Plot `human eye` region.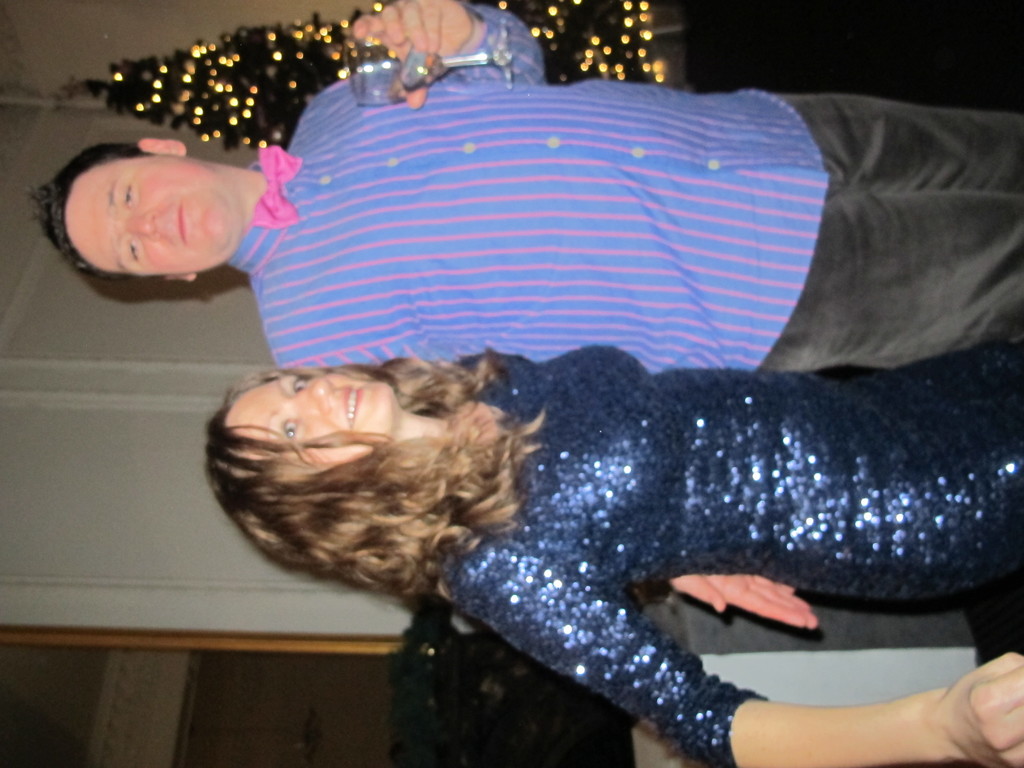
Plotted at 291:373:310:399.
